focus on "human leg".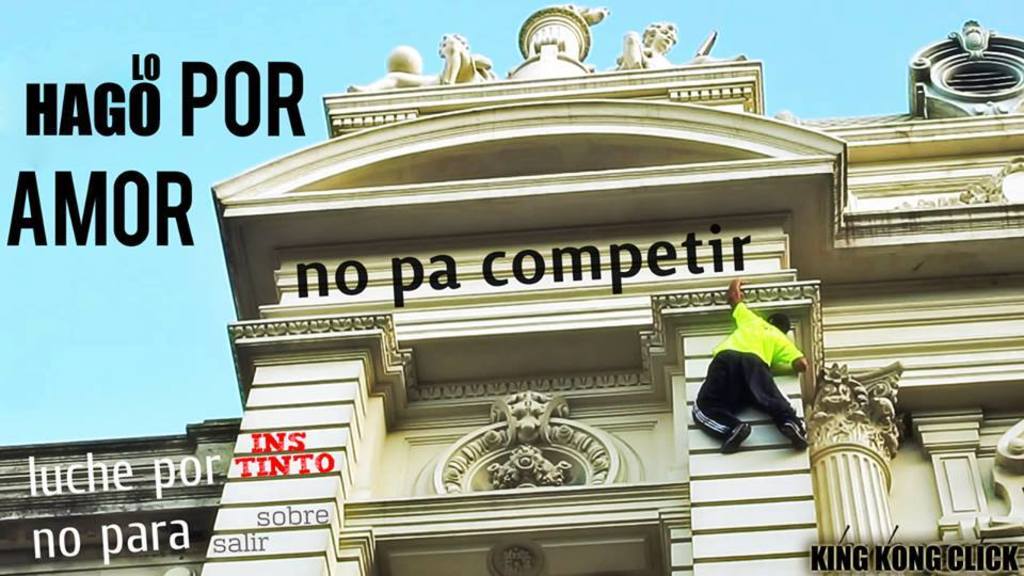
Focused at 753 368 801 453.
